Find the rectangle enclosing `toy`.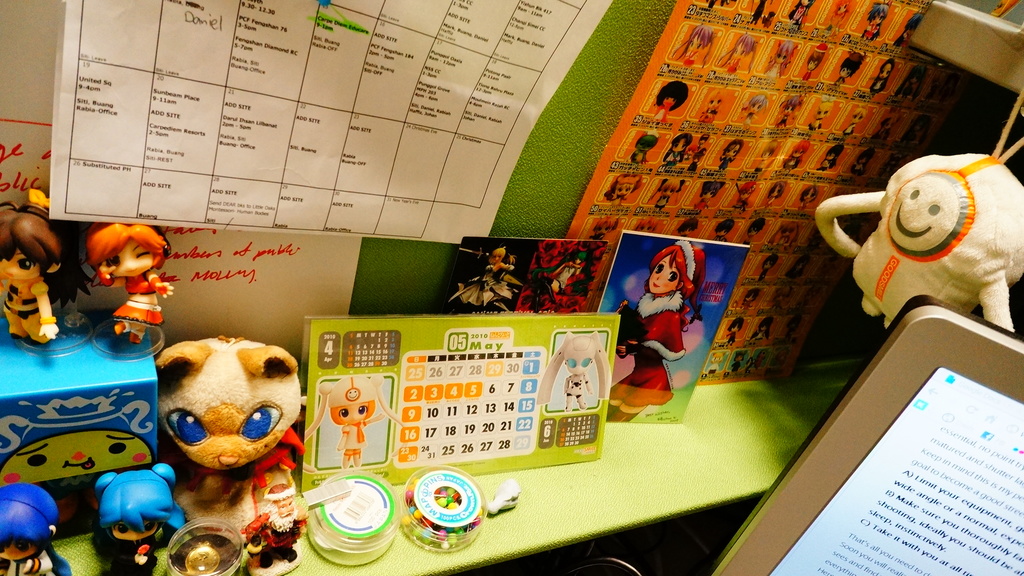
l=672, t=23, r=716, b=69.
